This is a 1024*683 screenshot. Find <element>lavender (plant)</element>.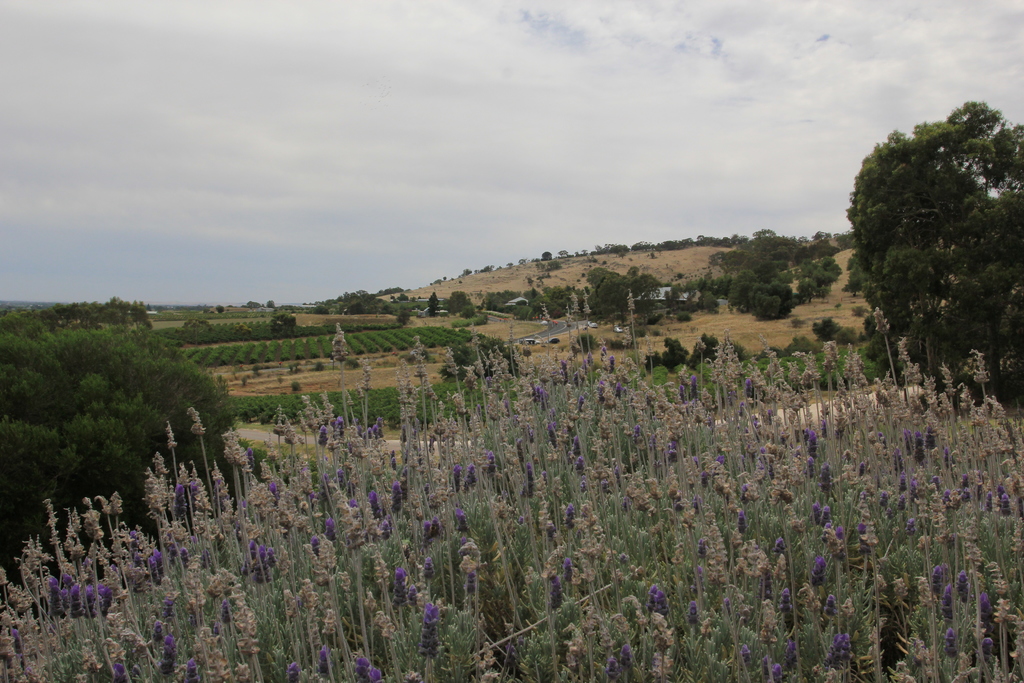
Bounding box: [x1=945, y1=446, x2=950, y2=466].
